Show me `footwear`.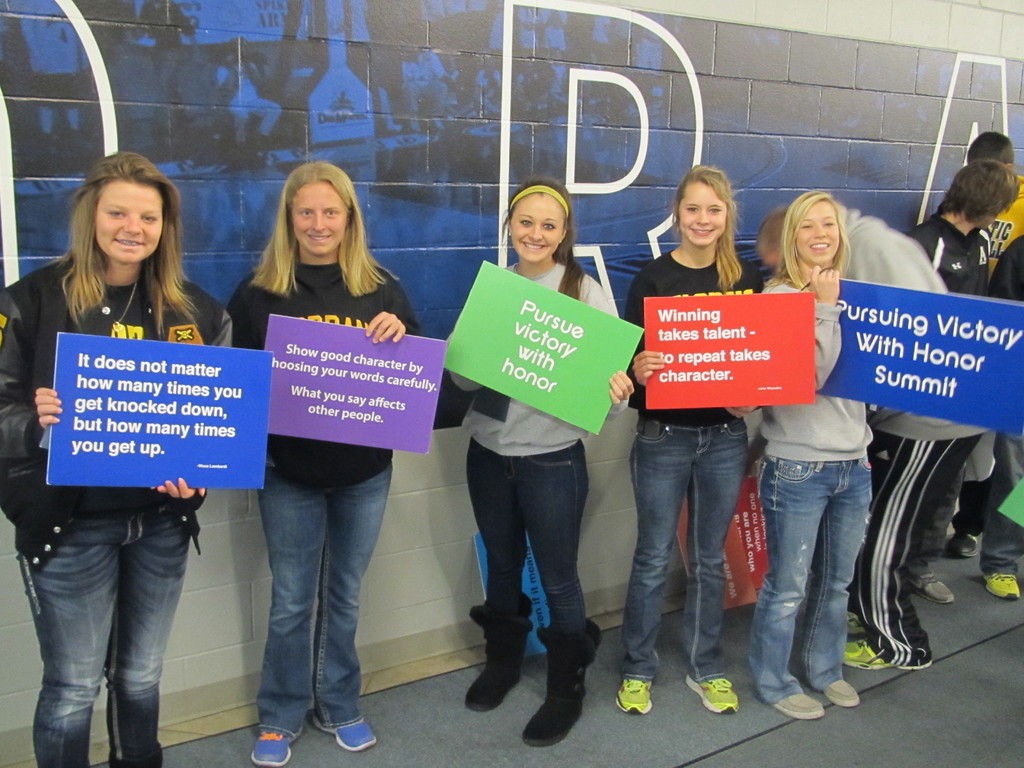
`footwear` is here: bbox=[774, 689, 824, 723].
